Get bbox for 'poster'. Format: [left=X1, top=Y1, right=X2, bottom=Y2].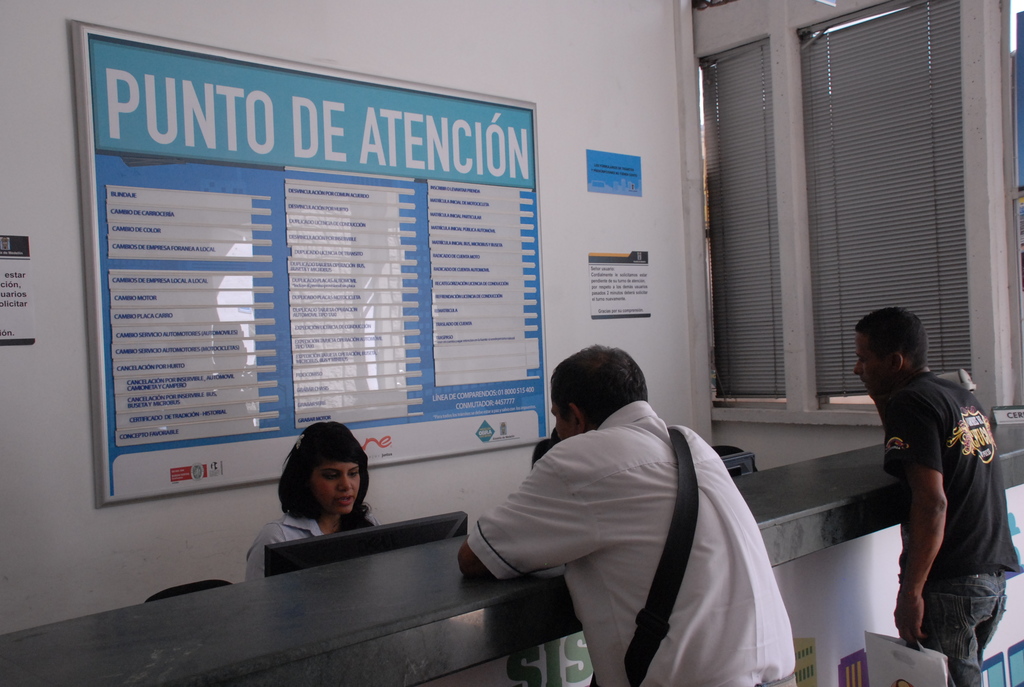
[left=92, top=35, right=548, bottom=497].
